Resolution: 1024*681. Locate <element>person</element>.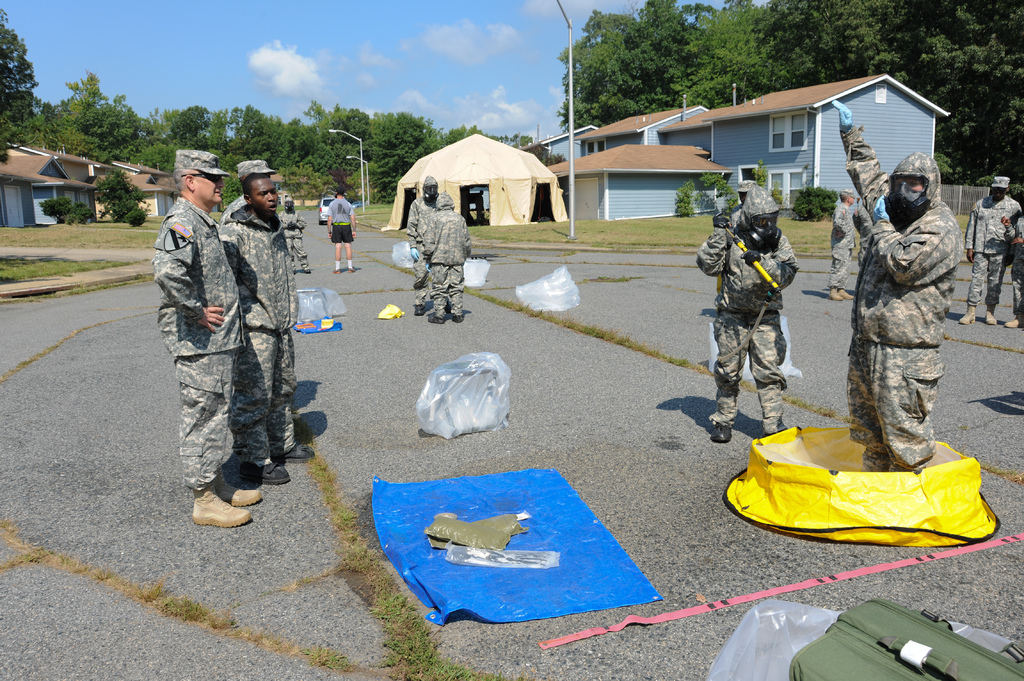
bbox=[828, 97, 961, 473].
